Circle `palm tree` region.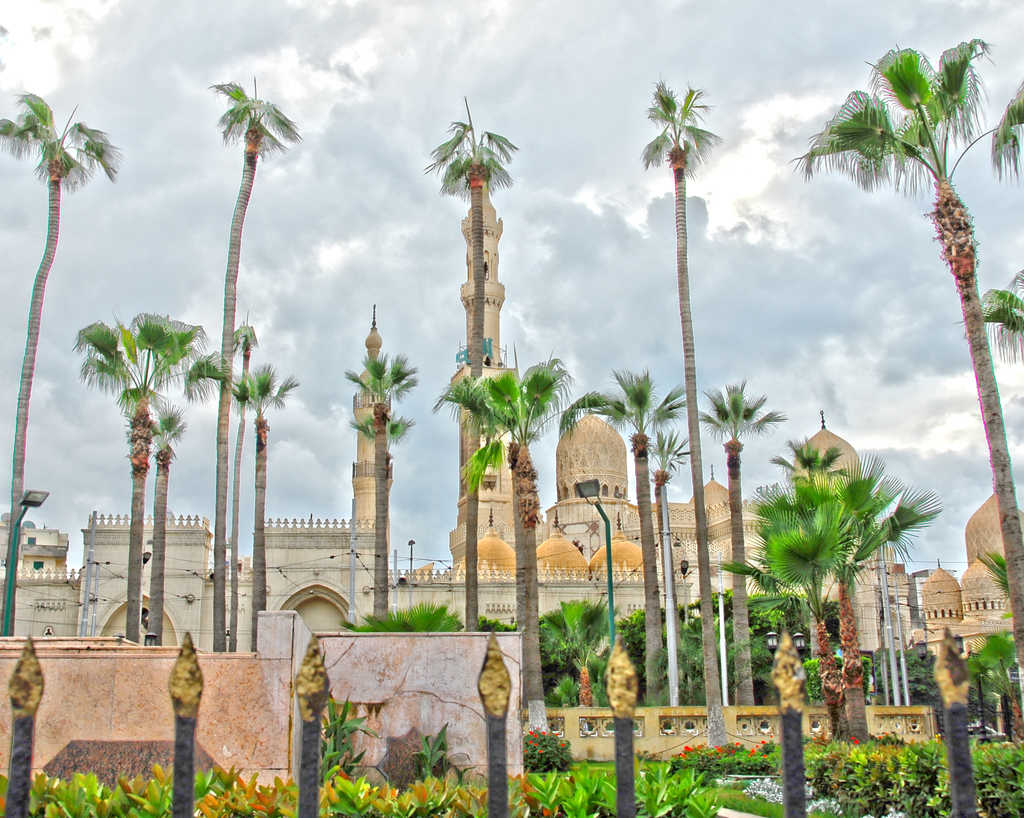
Region: {"left": 640, "top": 84, "right": 739, "bottom": 636}.
